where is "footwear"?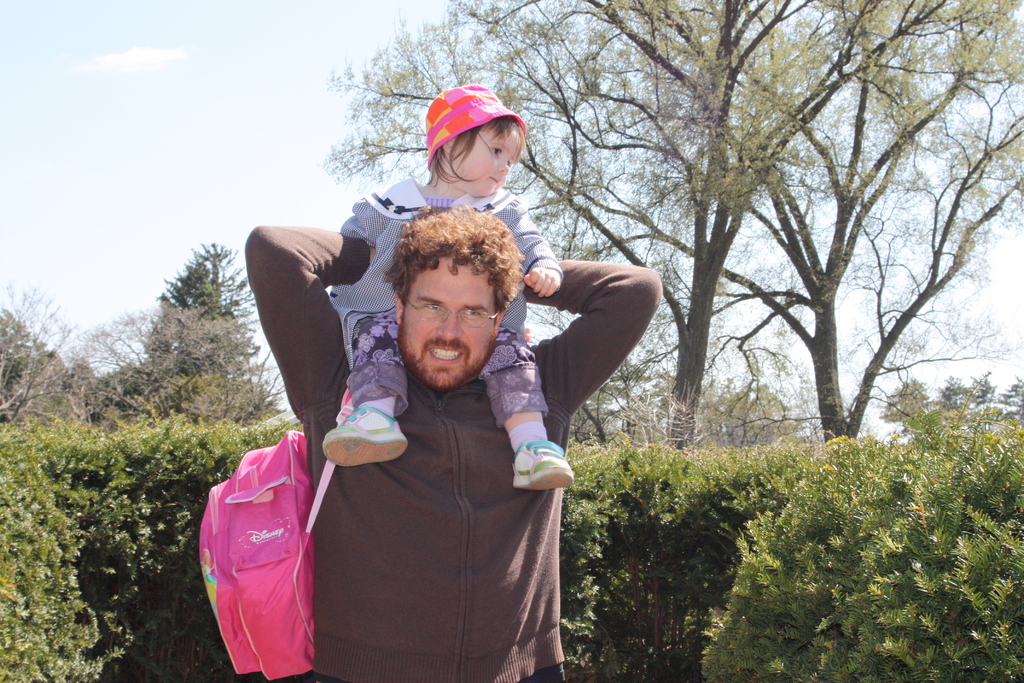
<bbox>326, 408, 406, 466</bbox>.
